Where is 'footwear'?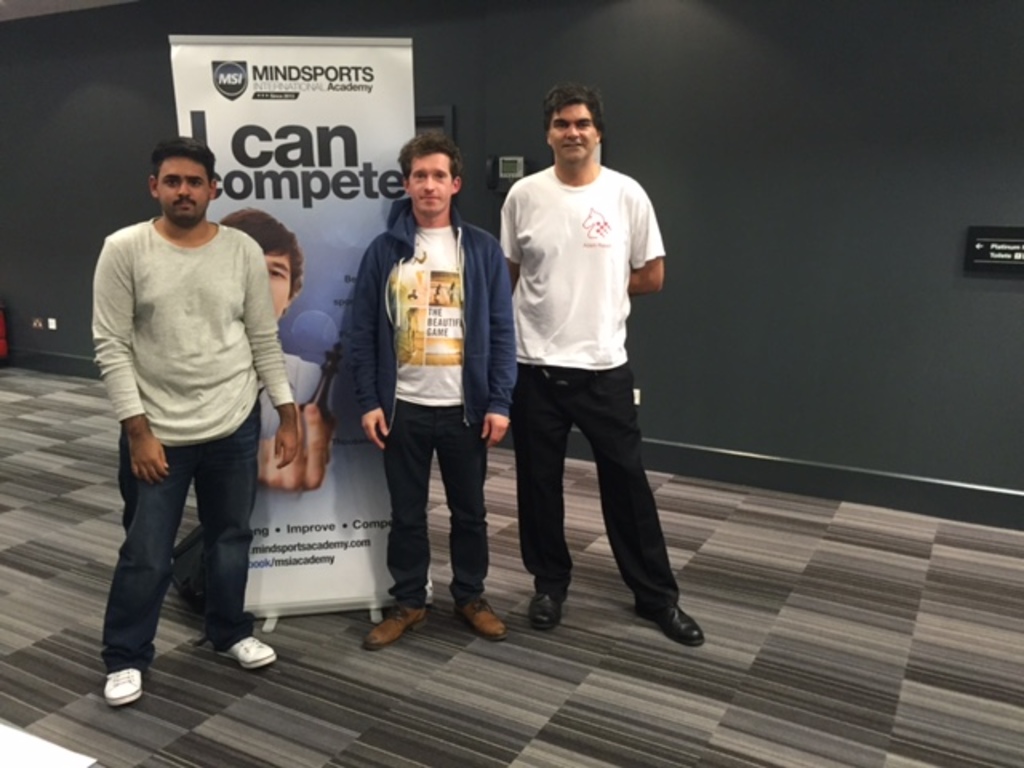
x1=626 y1=594 x2=706 y2=646.
